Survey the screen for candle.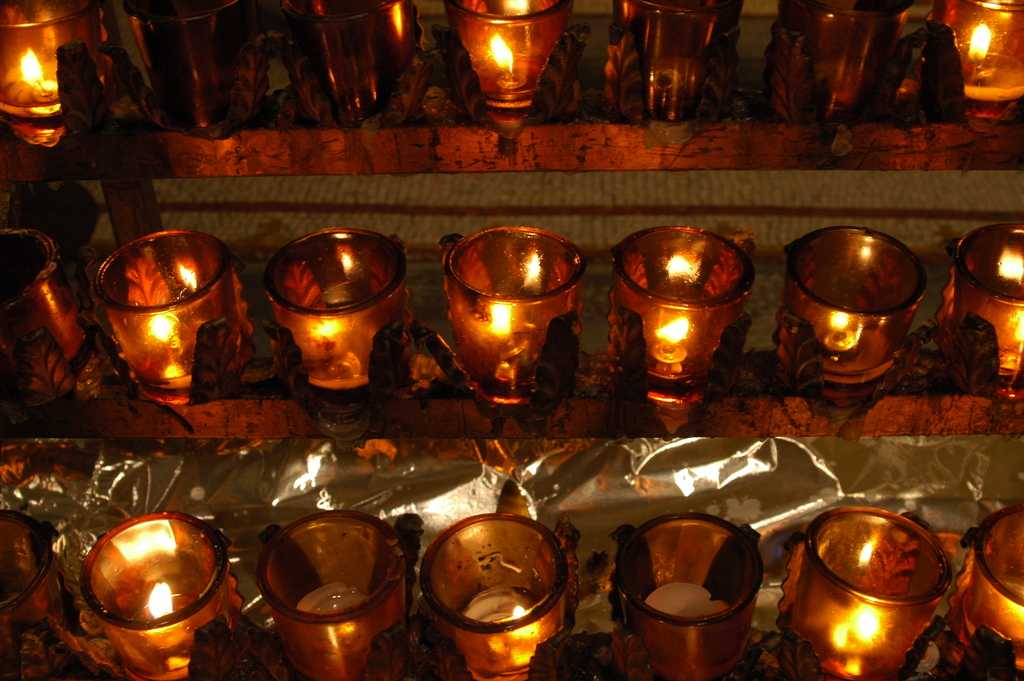
Survey found: box(443, 0, 574, 140).
